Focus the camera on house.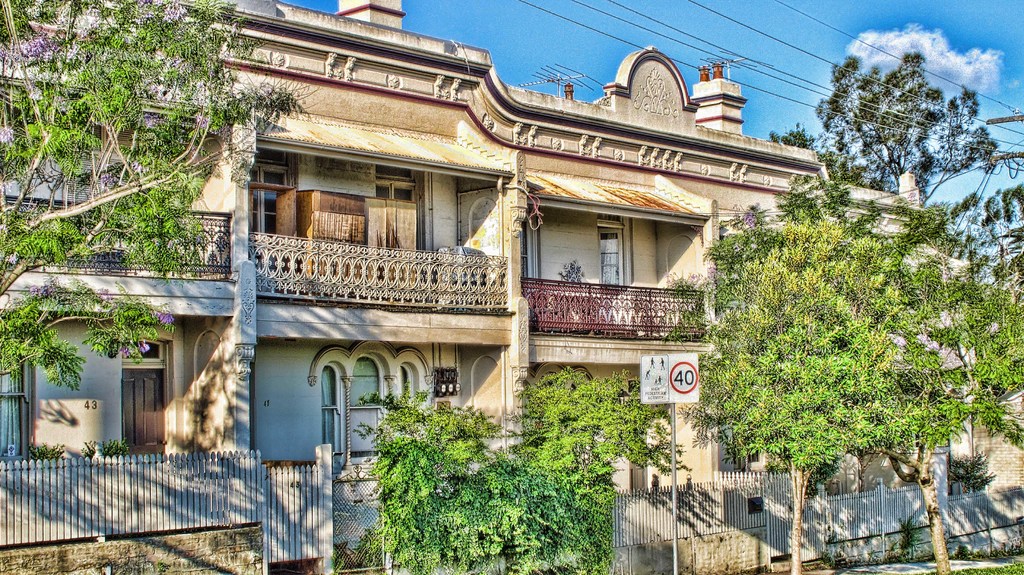
Focus region: 255/0/960/574.
